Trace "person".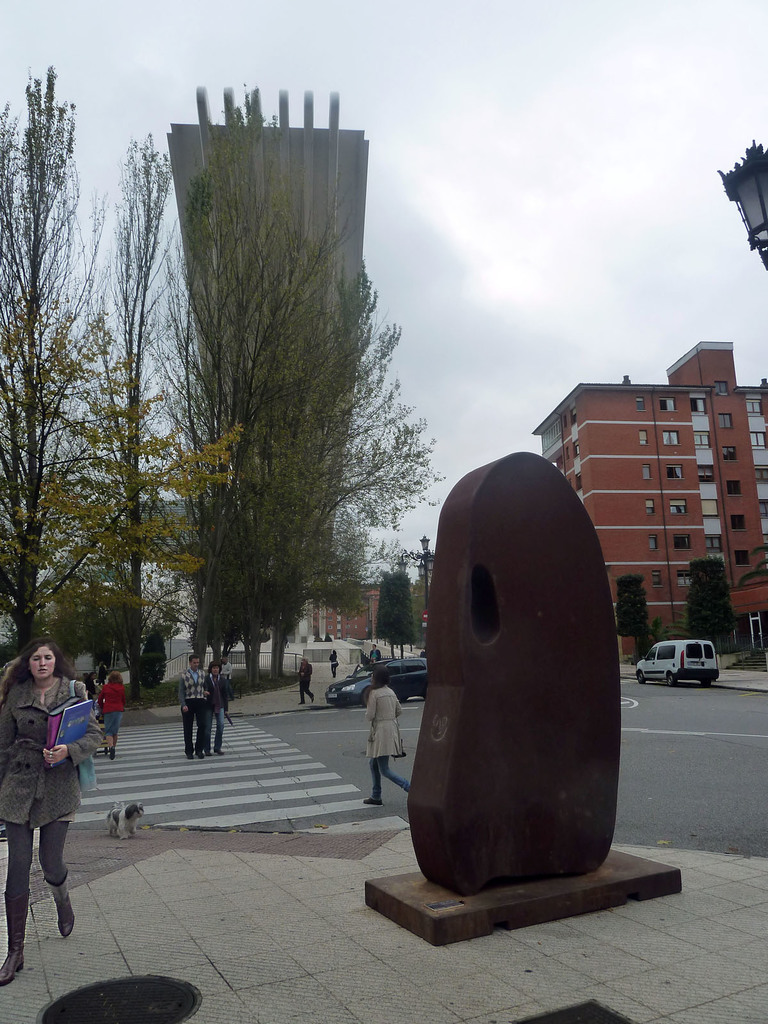
Traced to (168,657,212,757).
